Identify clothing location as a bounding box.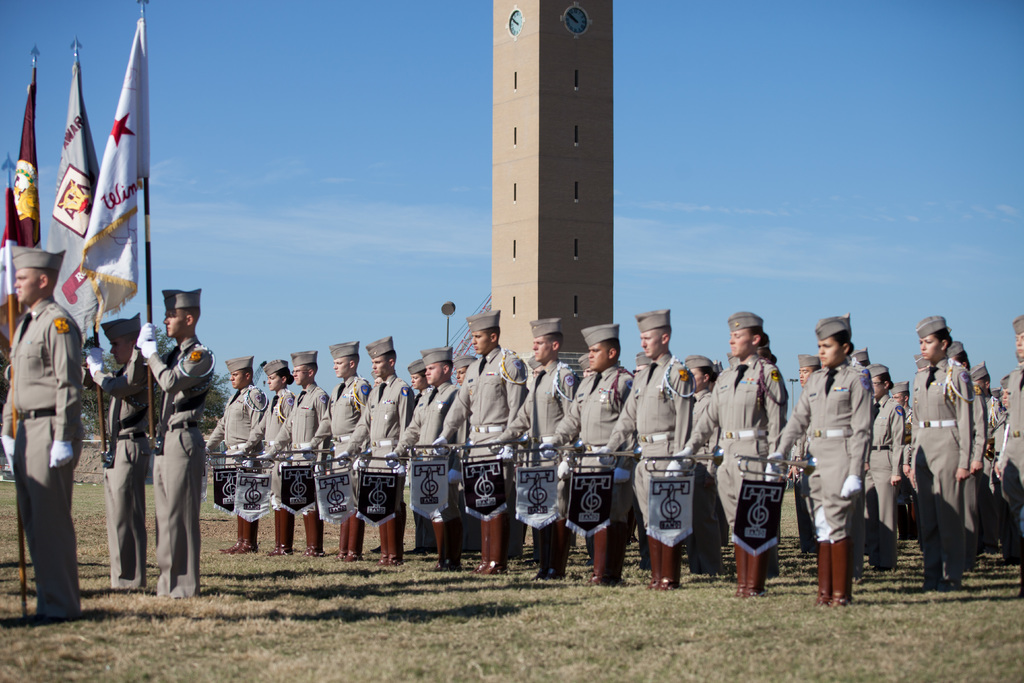
979/395/1000/448.
